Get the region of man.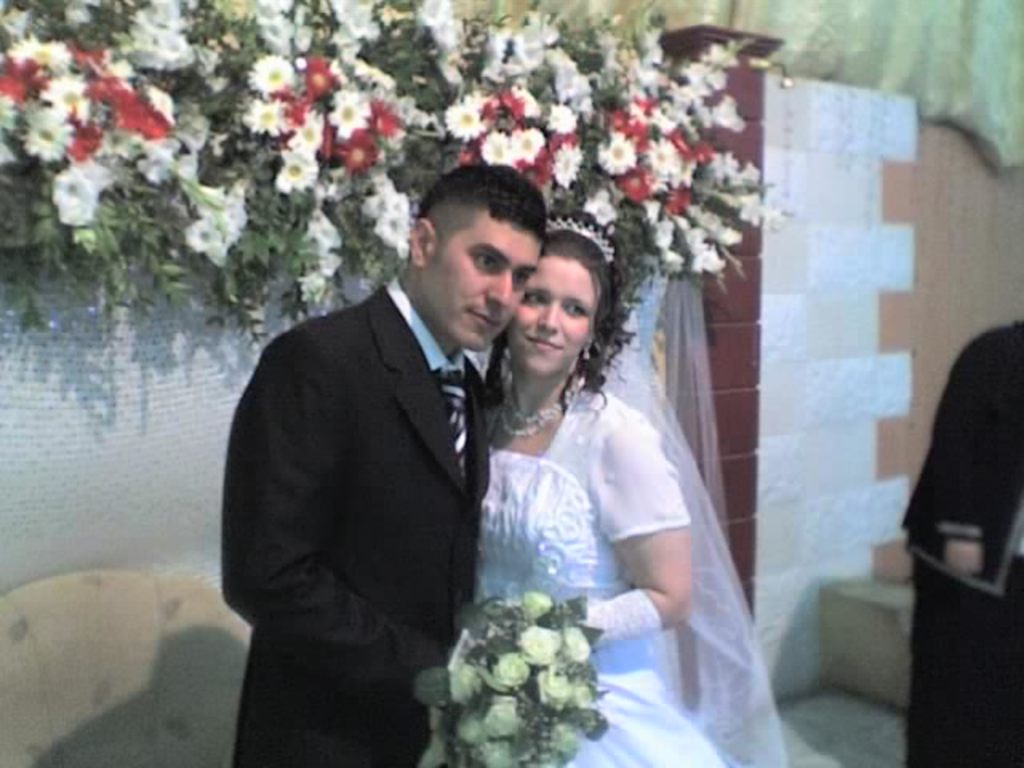
rect(216, 158, 565, 733).
